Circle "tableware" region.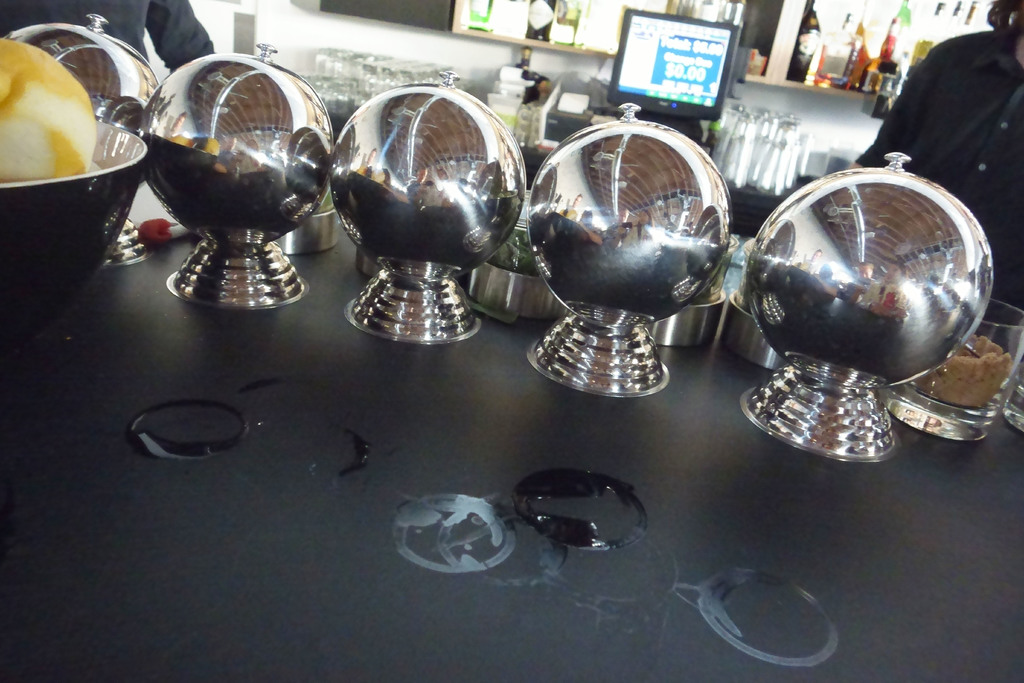
Region: x1=886, y1=303, x2=1023, y2=441.
